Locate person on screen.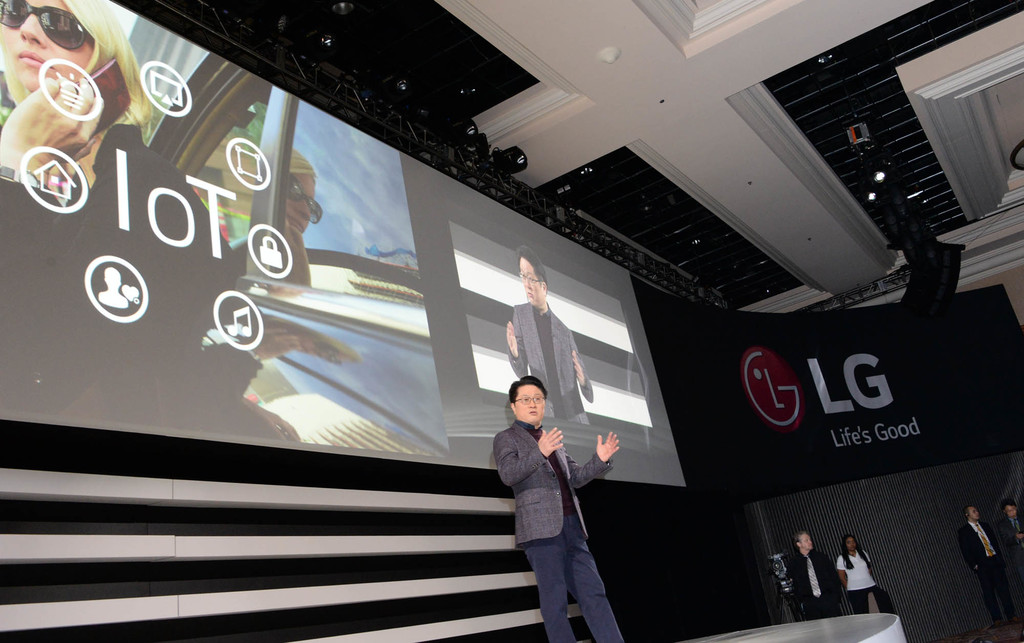
On screen at Rect(789, 530, 834, 615).
